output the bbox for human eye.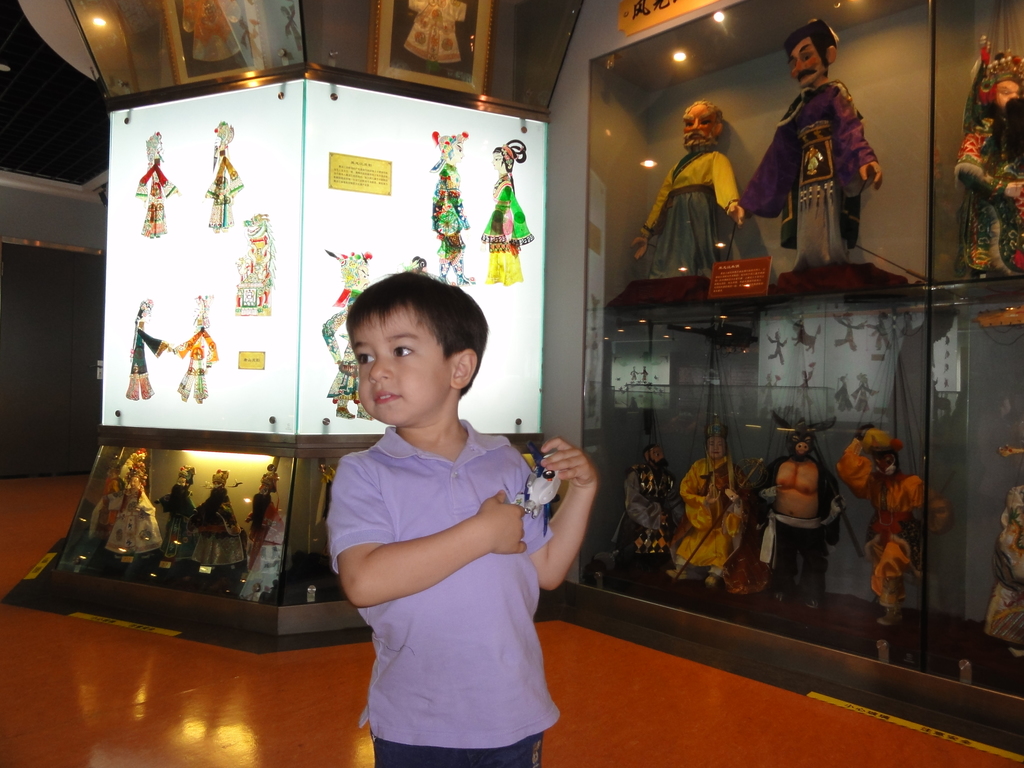
(700, 118, 713, 127).
